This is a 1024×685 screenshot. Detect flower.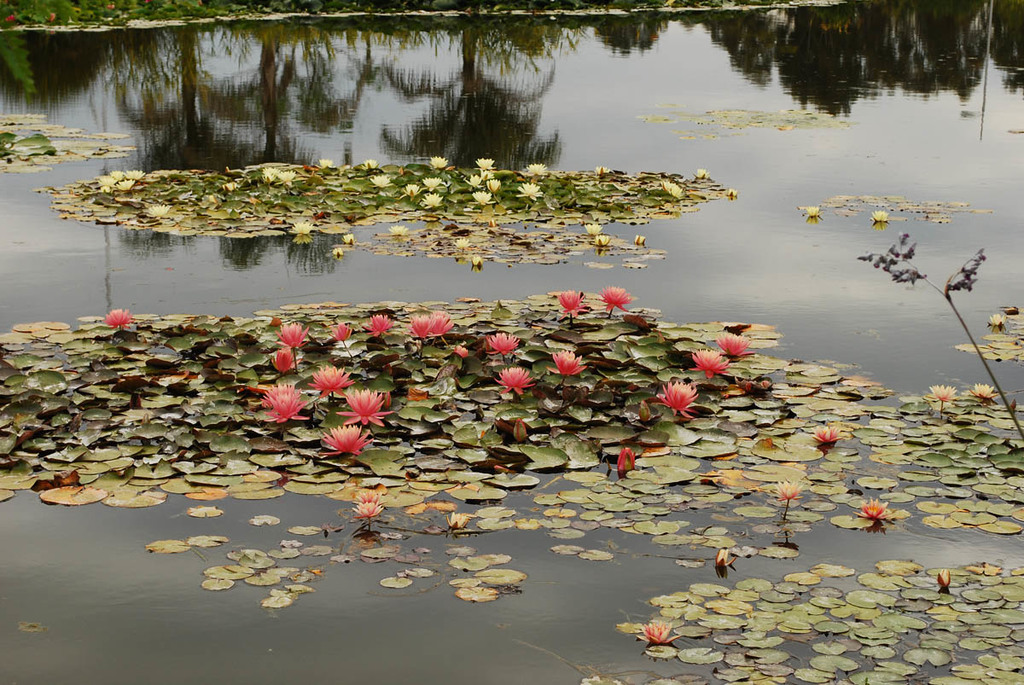
region(594, 165, 608, 176).
